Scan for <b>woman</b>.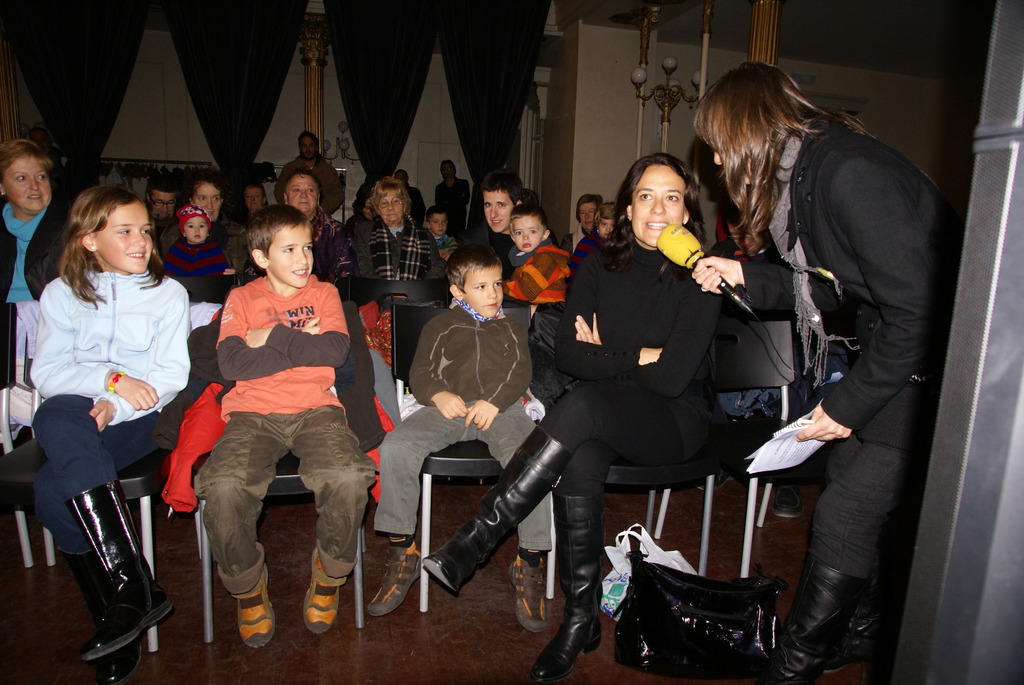
Scan result: (349, 176, 456, 291).
